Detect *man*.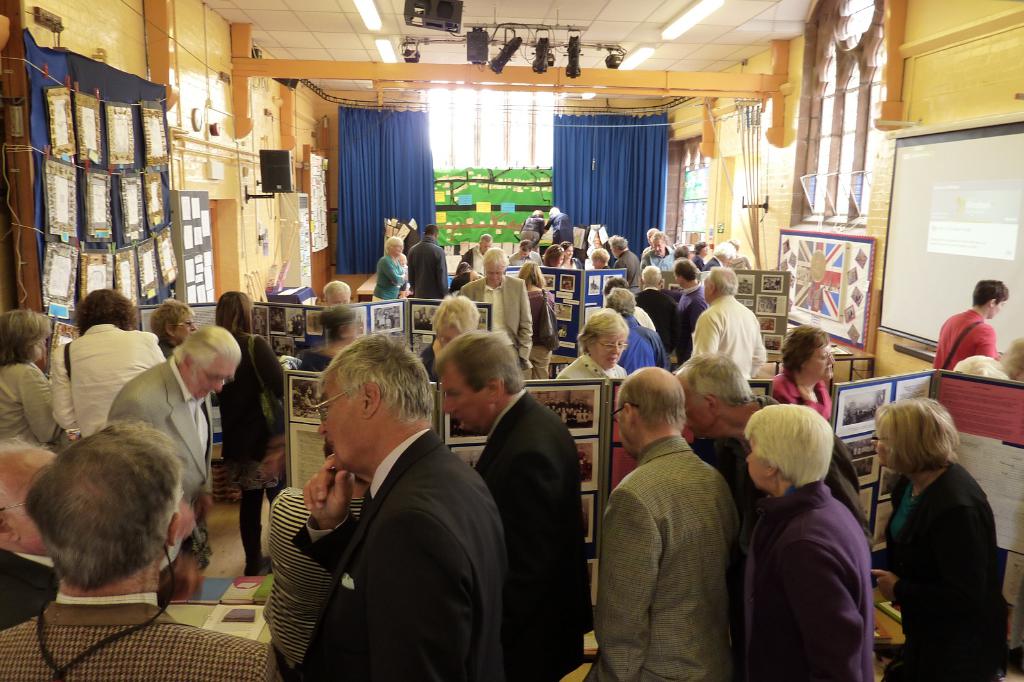
Detected at [104,325,244,517].
